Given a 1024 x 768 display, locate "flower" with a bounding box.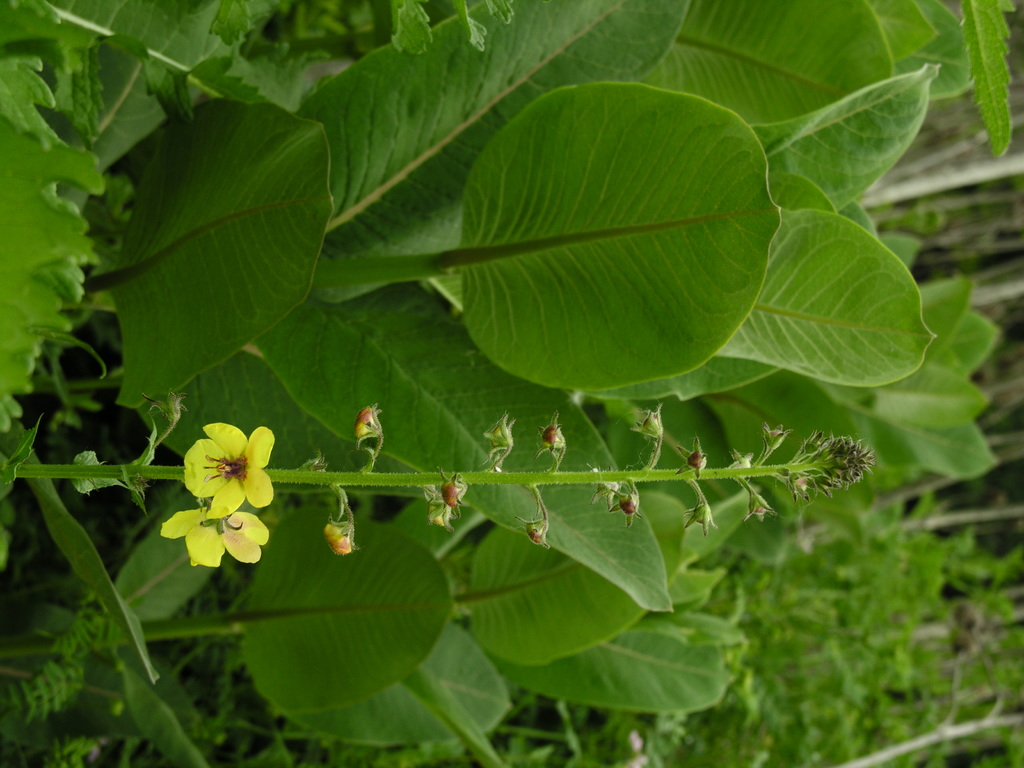
Located: <box>156,507,278,569</box>.
